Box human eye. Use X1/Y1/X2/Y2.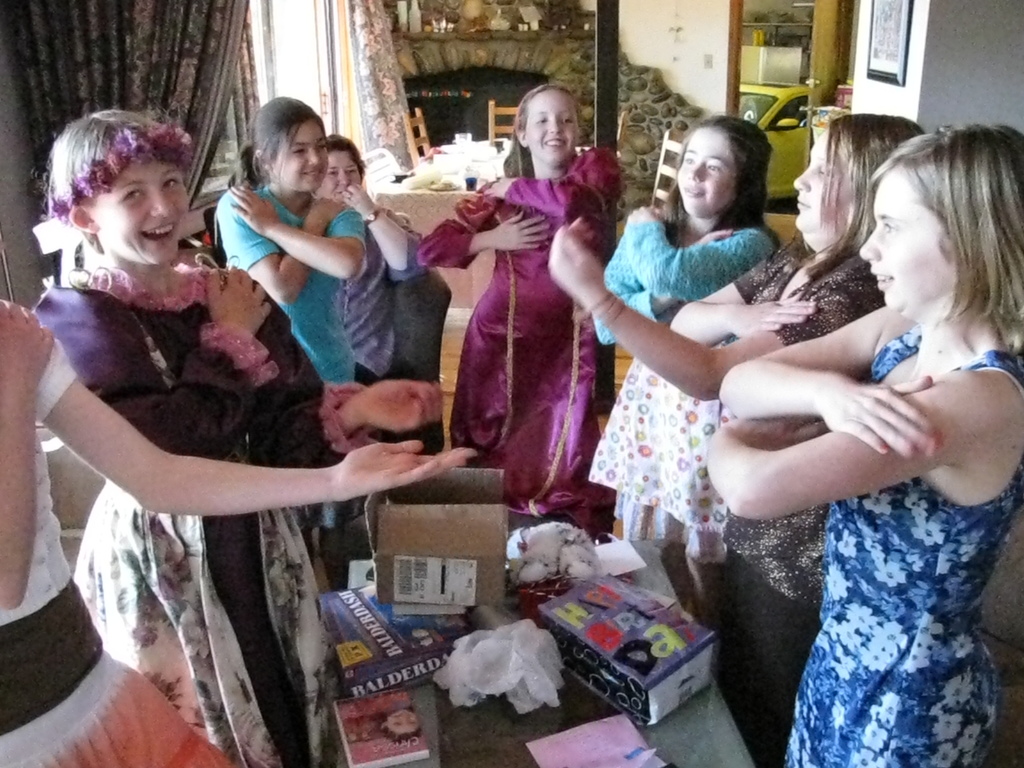
534/116/550/126.
